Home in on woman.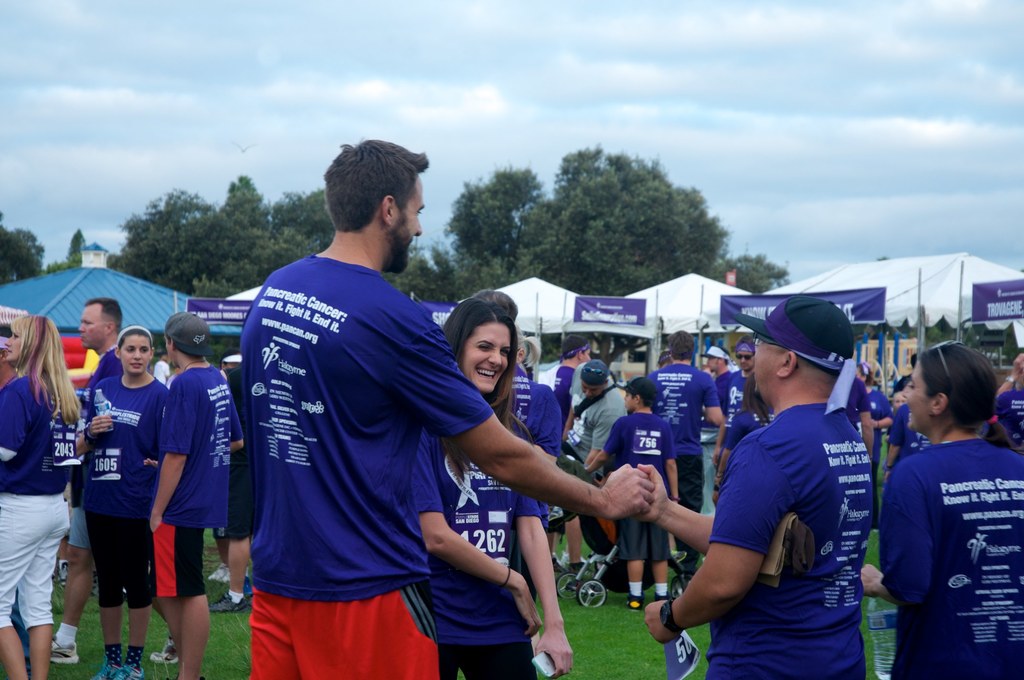
Homed in at bbox=(0, 309, 79, 679).
